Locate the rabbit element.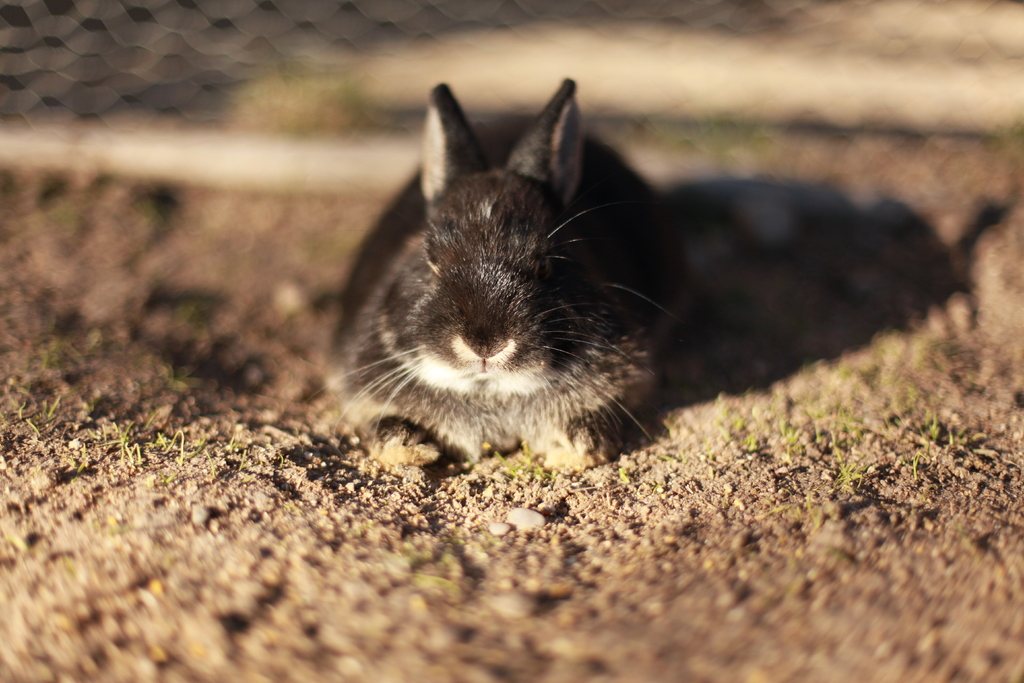
Element bbox: rect(328, 76, 703, 477).
